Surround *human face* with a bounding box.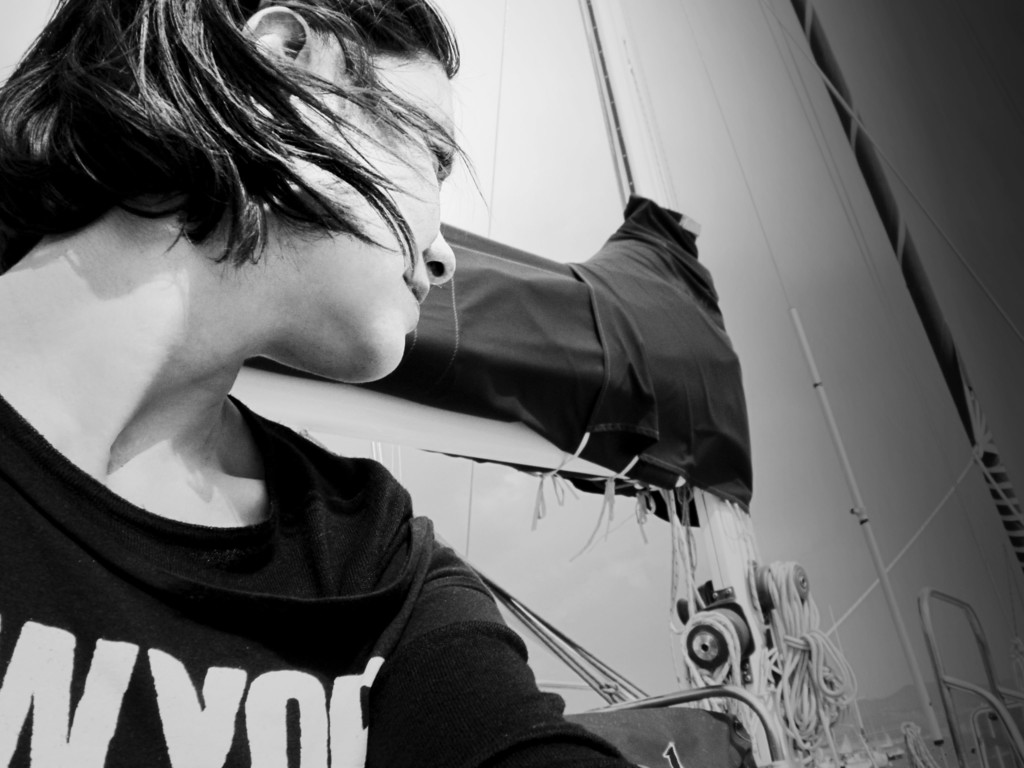
[264, 47, 457, 383].
